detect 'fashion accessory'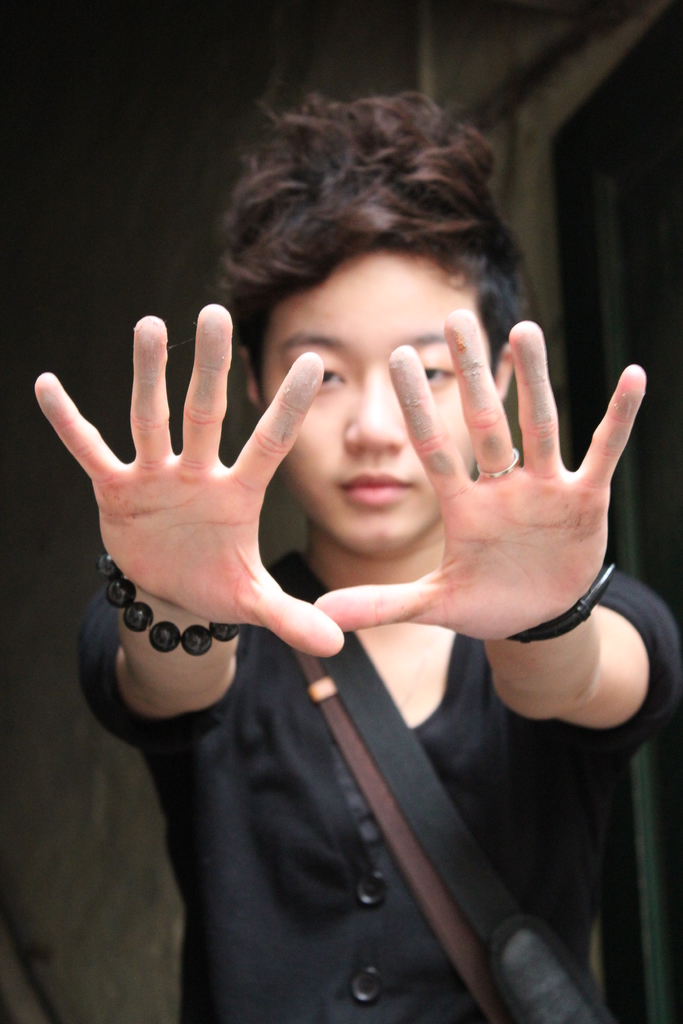
rect(93, 545, 249, 660)
